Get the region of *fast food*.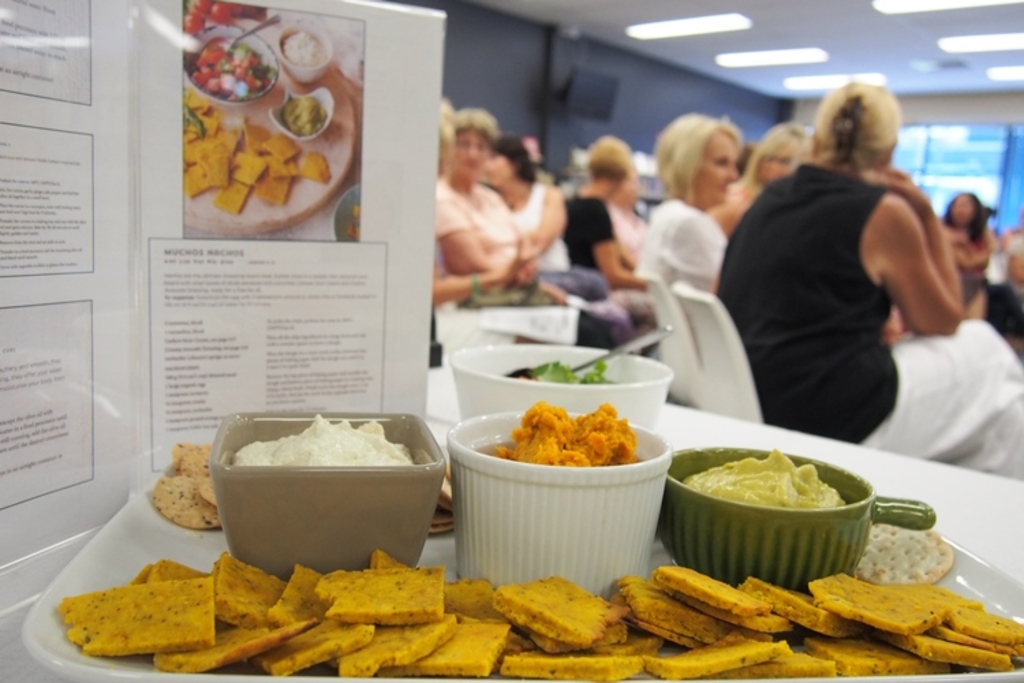
217:180:248:216.
